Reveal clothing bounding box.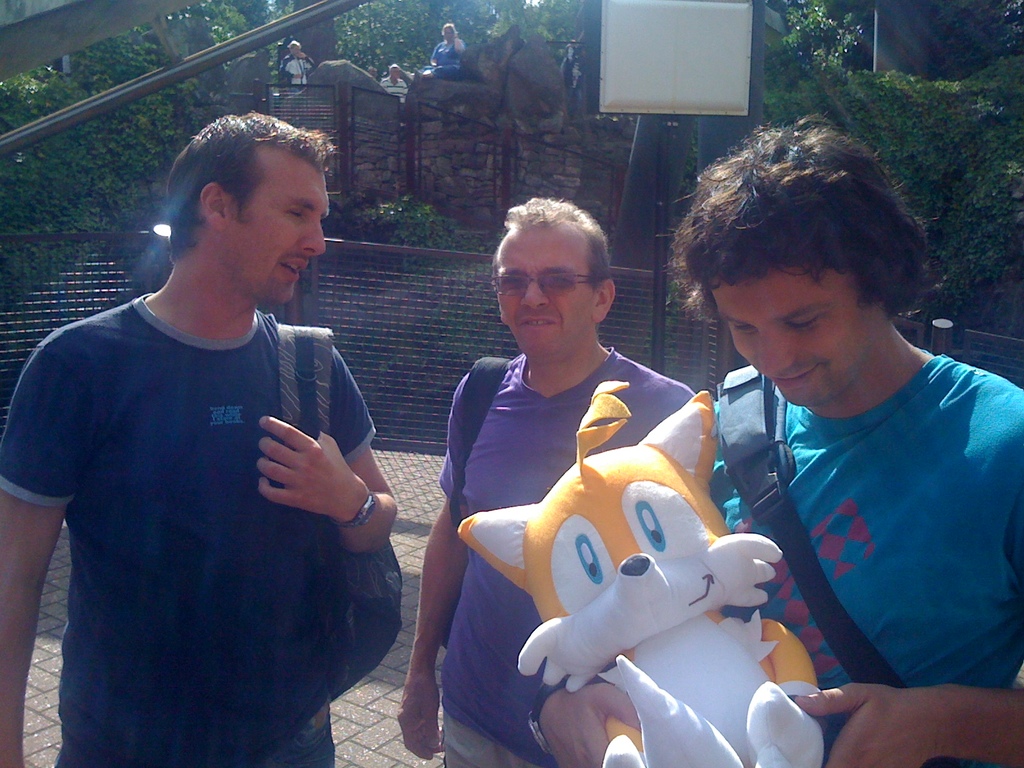
Revealed: crop(0, 275, 389, 764).
